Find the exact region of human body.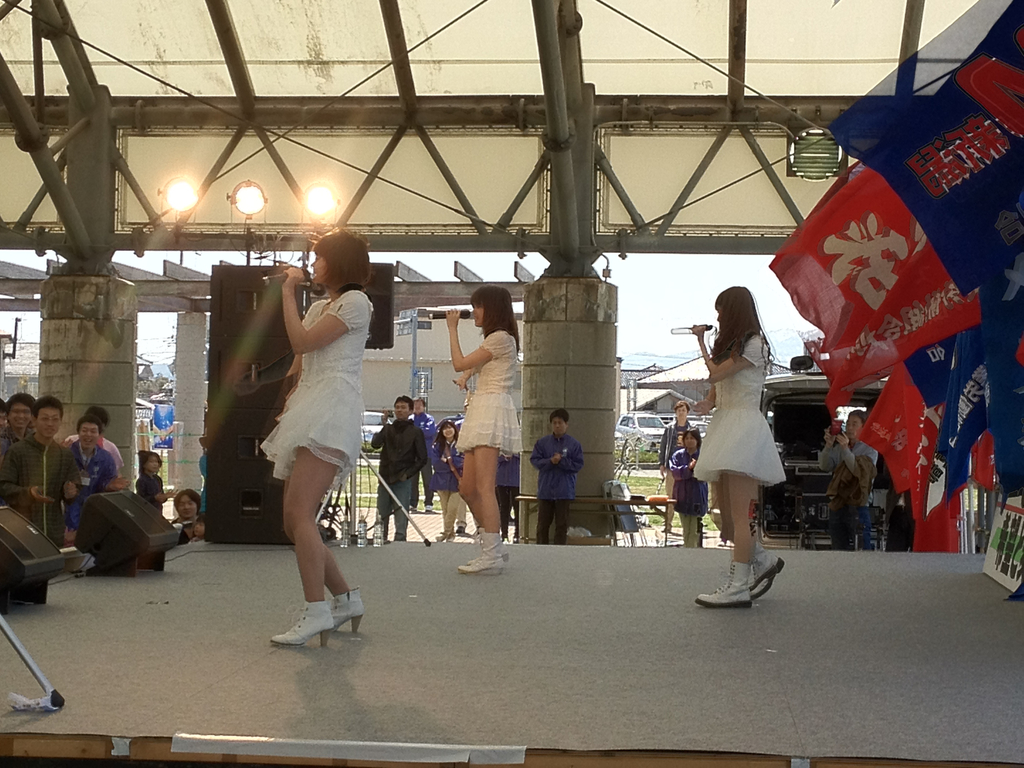
Exact region: [435, 437, 468, 539].
